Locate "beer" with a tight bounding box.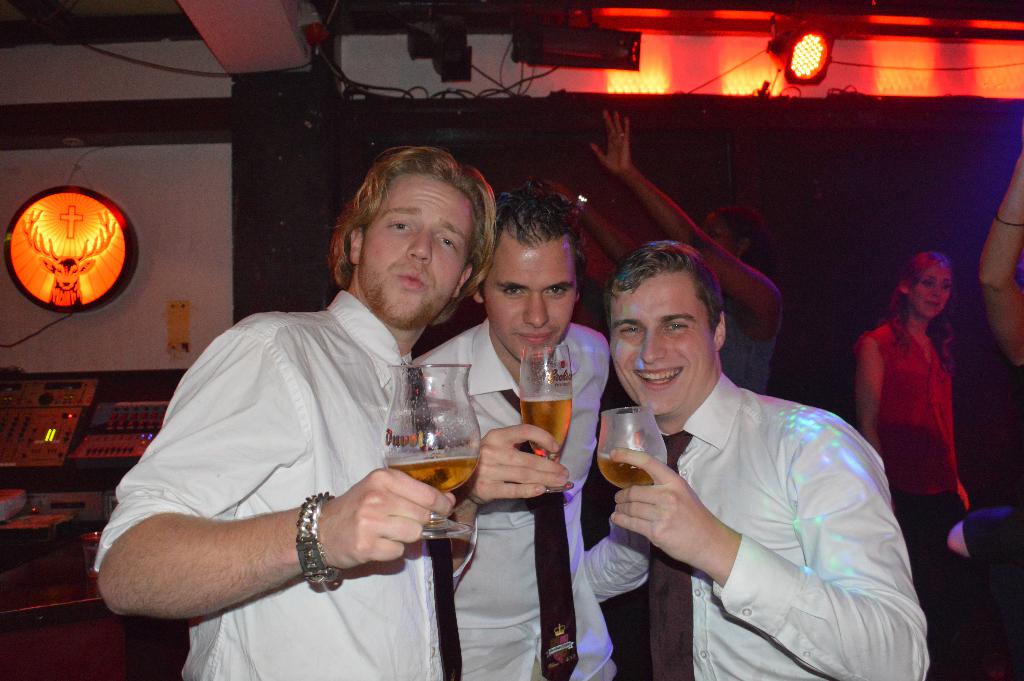
{"x1": 595, "y1": 449, "x2": 661, "y2": 484}.
